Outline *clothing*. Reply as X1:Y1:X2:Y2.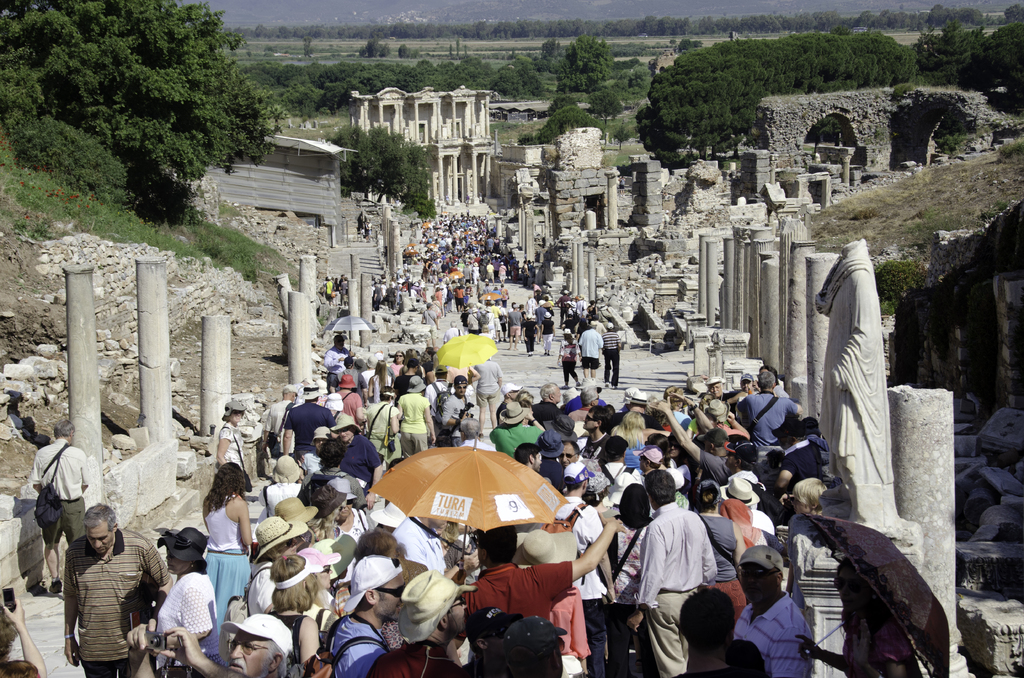
561:494:607:677.
